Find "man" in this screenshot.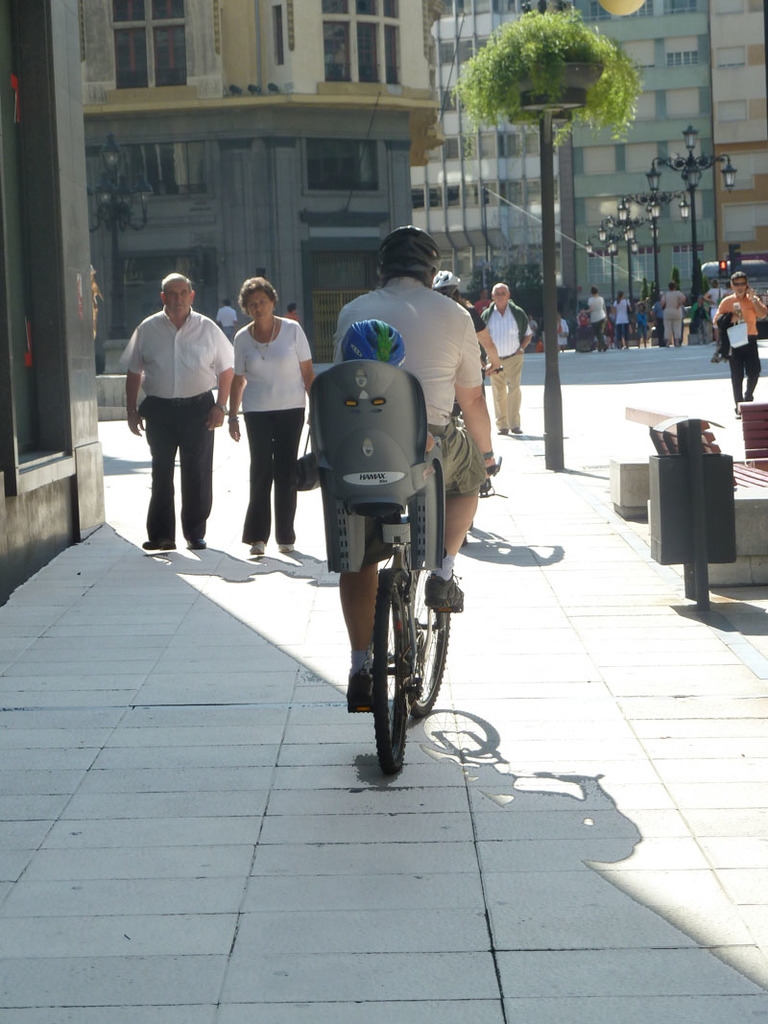
The bounding box for "man" is [x1=119, y1=263, x2=228, y2=548].
